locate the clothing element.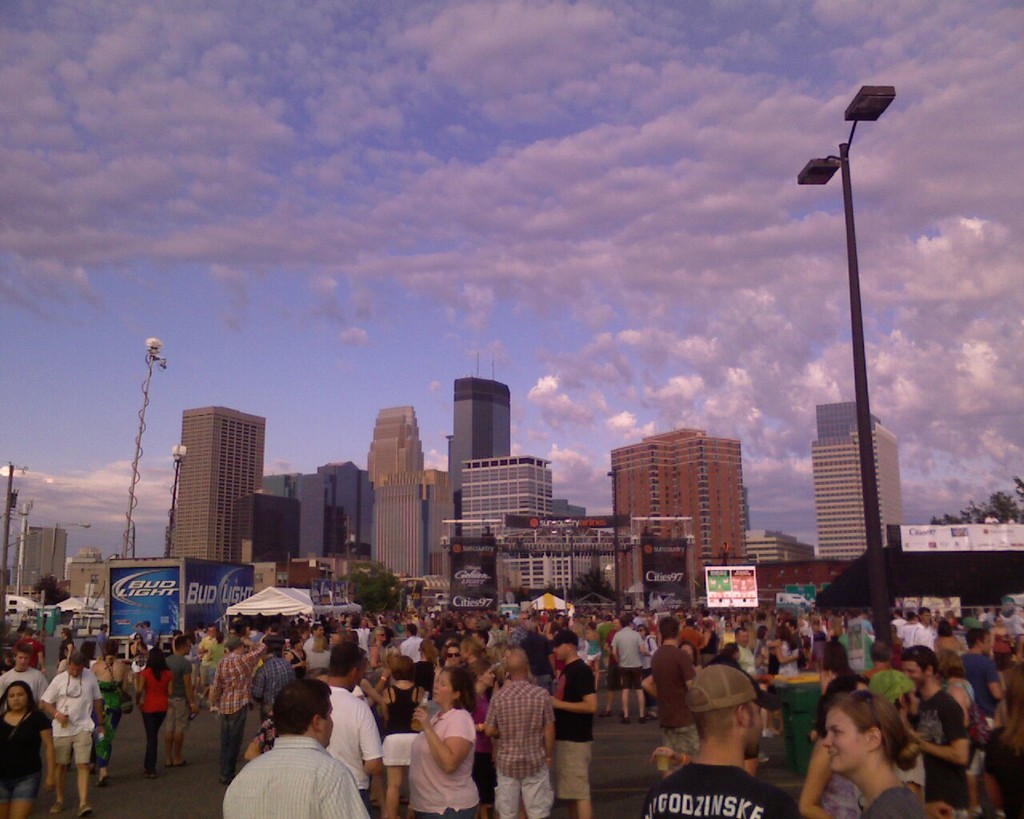
Element bbox: {"x1": 0, "y1": 709, "x2": 45, "y2": 795}.
